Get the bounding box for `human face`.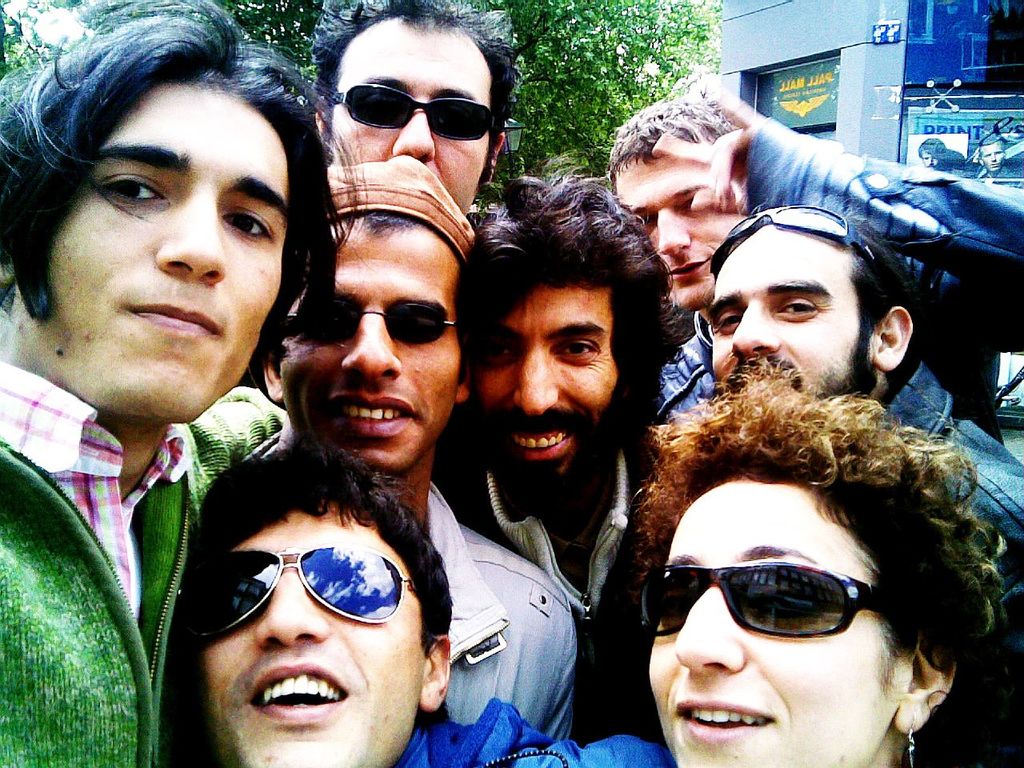
(651,478,909,767).
